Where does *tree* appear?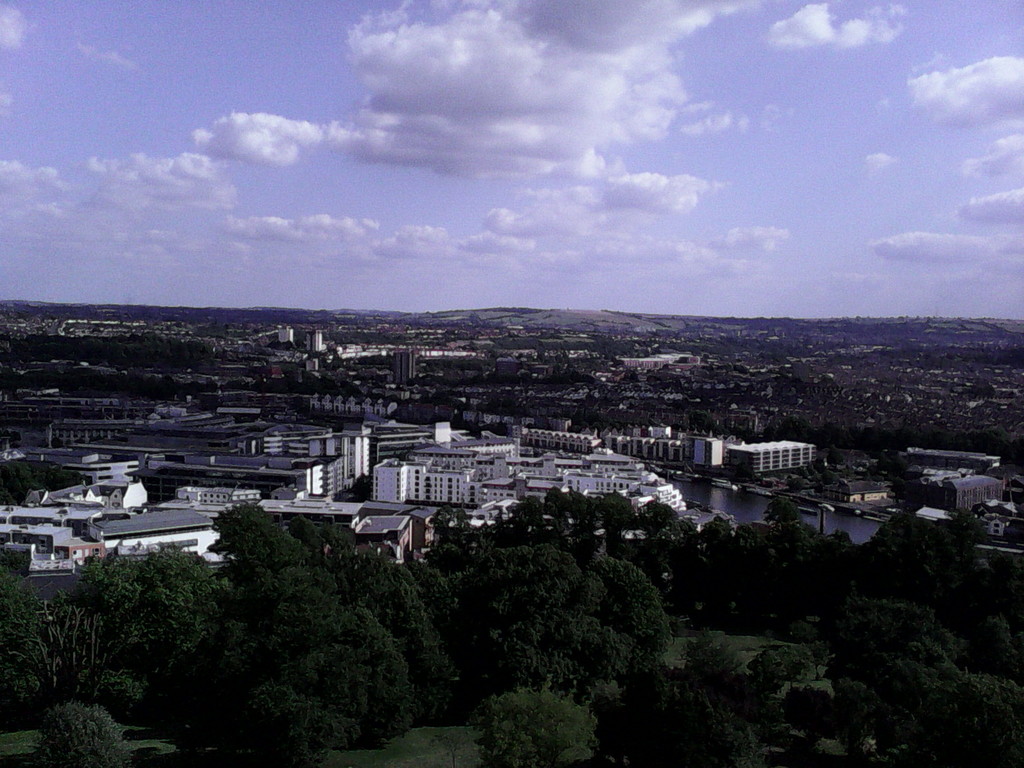
Appears at {"x1": 861, "y1": 509, "x2": 986, "y2": 618}.
